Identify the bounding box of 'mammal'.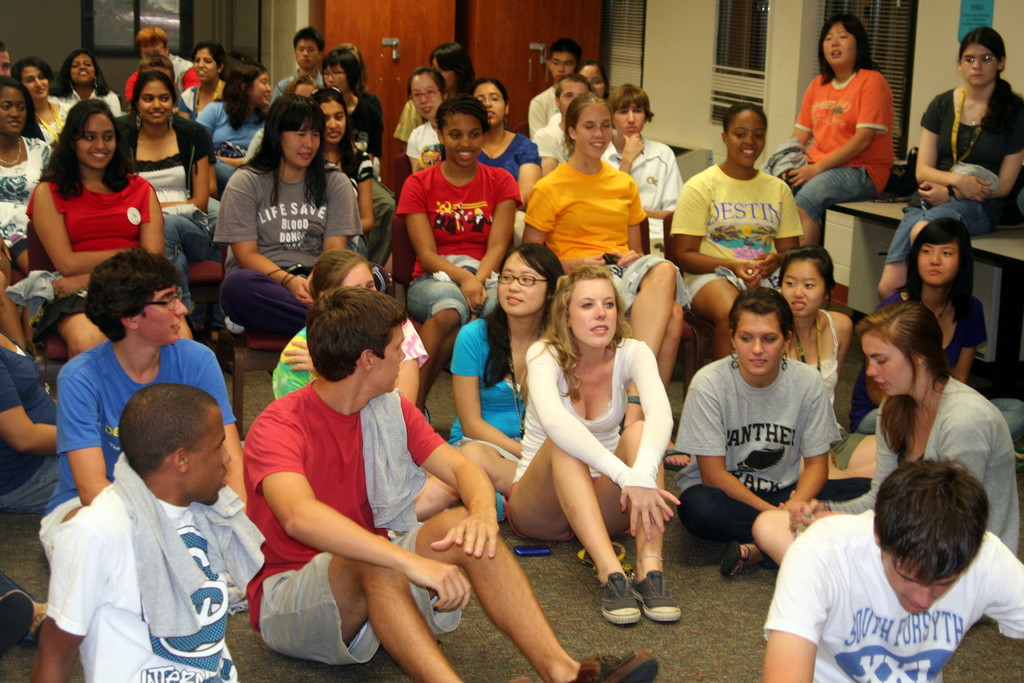
[left=750, top=299, right=1023, bottom=568].
